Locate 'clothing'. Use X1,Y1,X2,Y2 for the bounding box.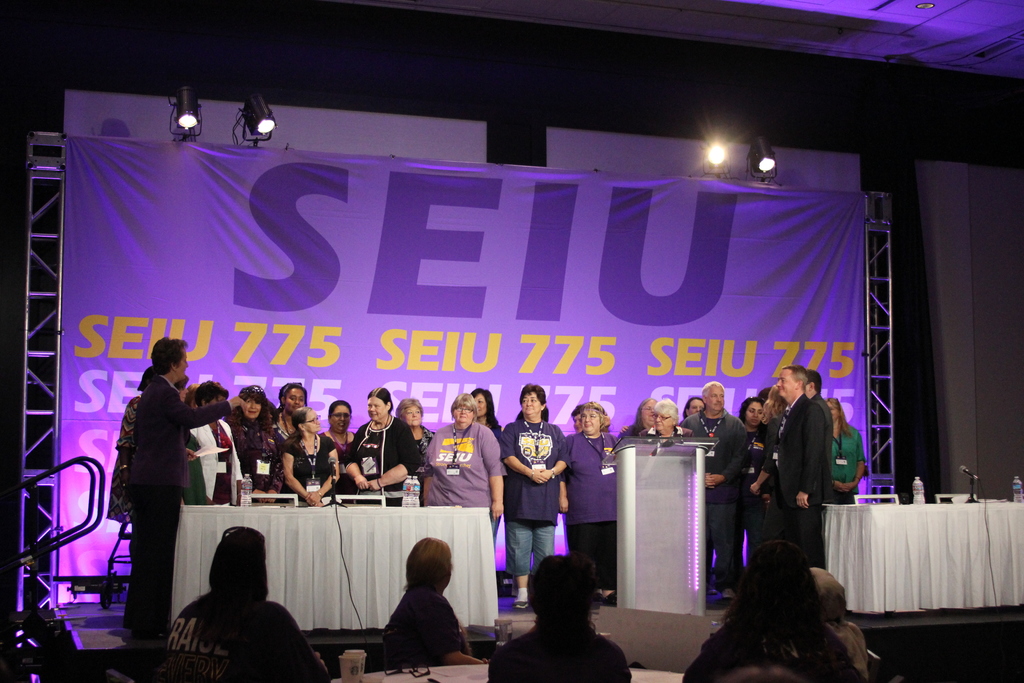
156,582,320,682.
